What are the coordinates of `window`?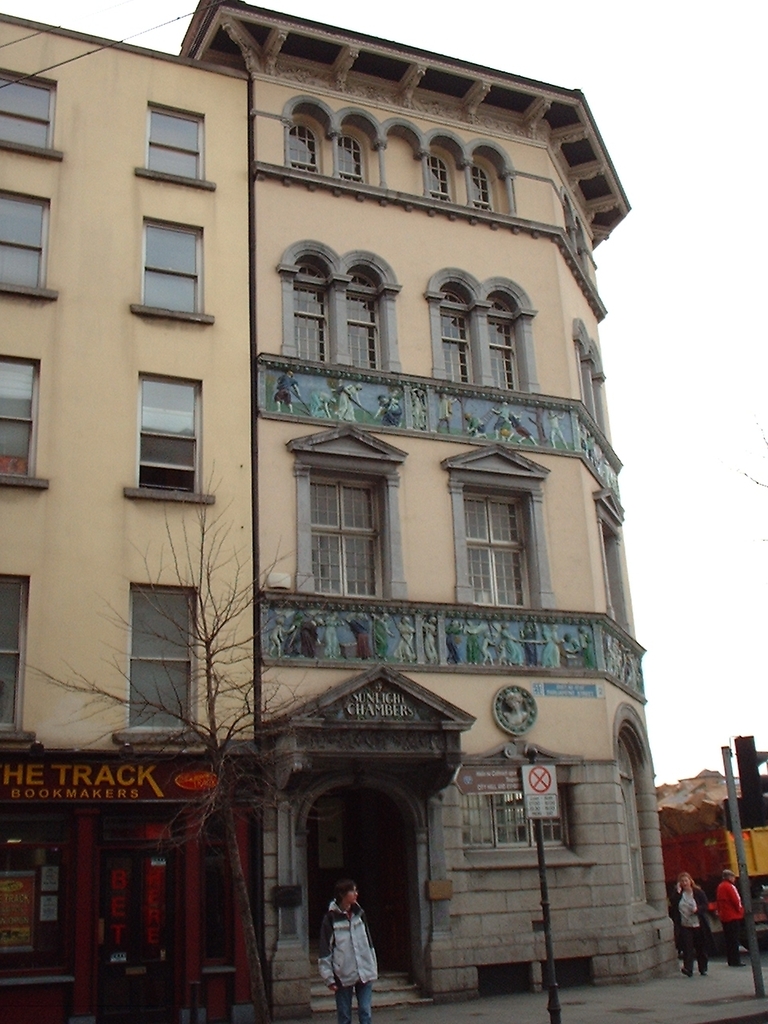
348,270,378,369.
